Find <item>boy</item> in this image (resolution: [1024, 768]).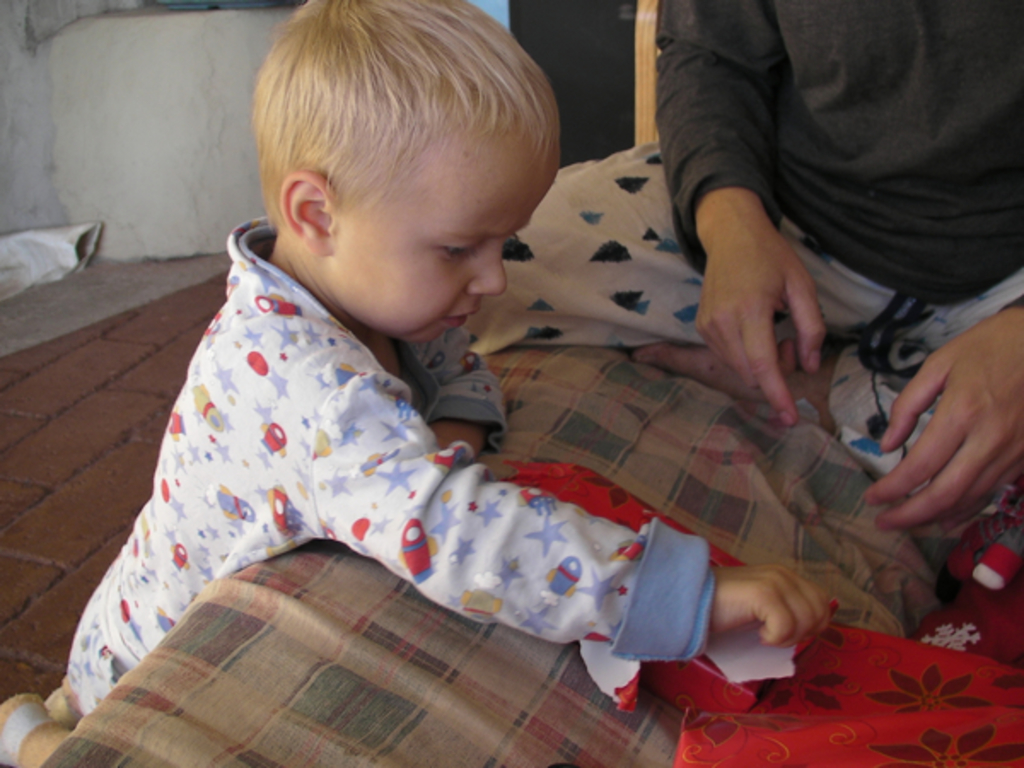
<region>39, 14, 829, 715</region>.
